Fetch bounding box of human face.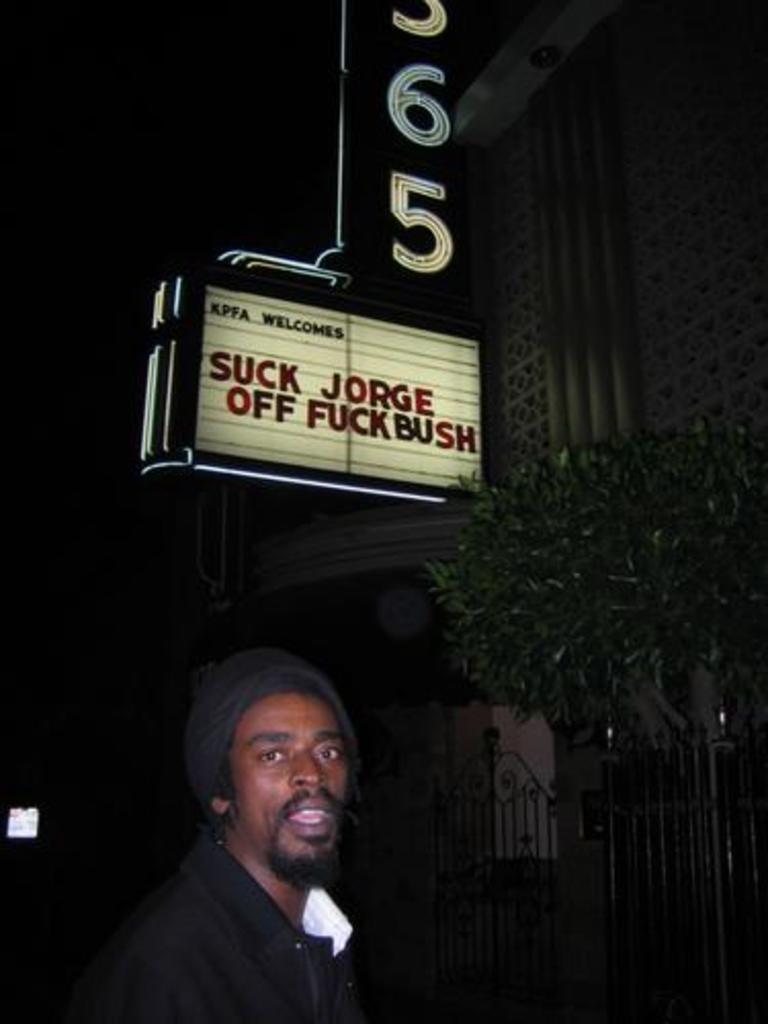
Bbox: rect(233, 688, 346, 850).
